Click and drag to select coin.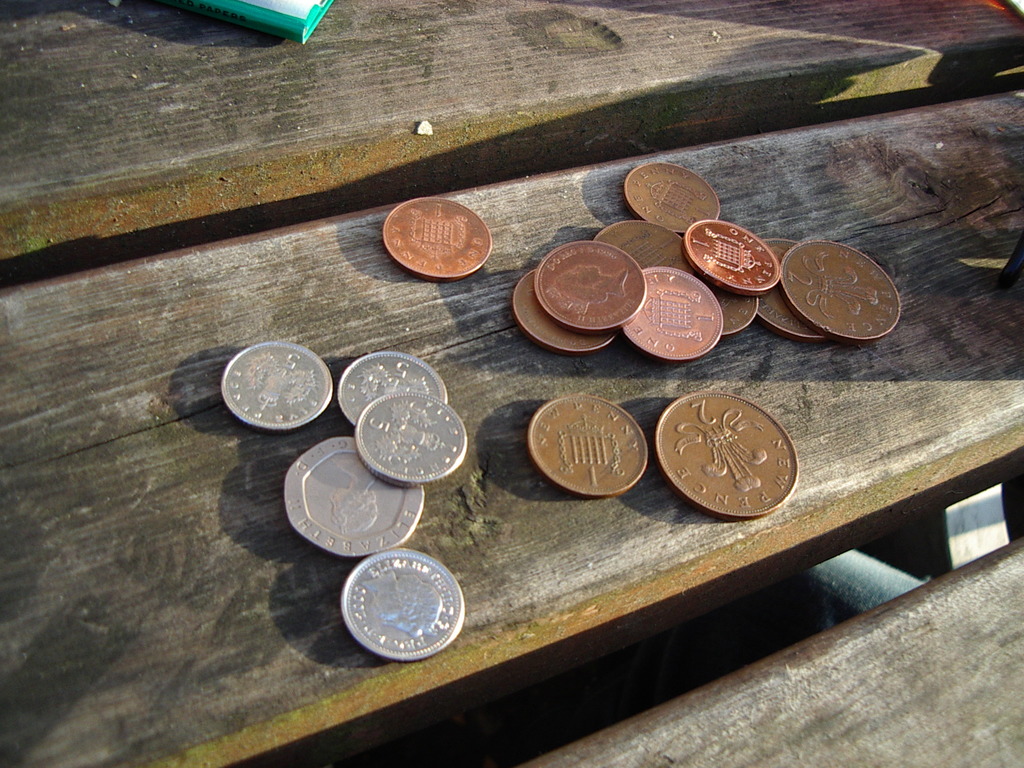
Selection: [531,237,646,333].
